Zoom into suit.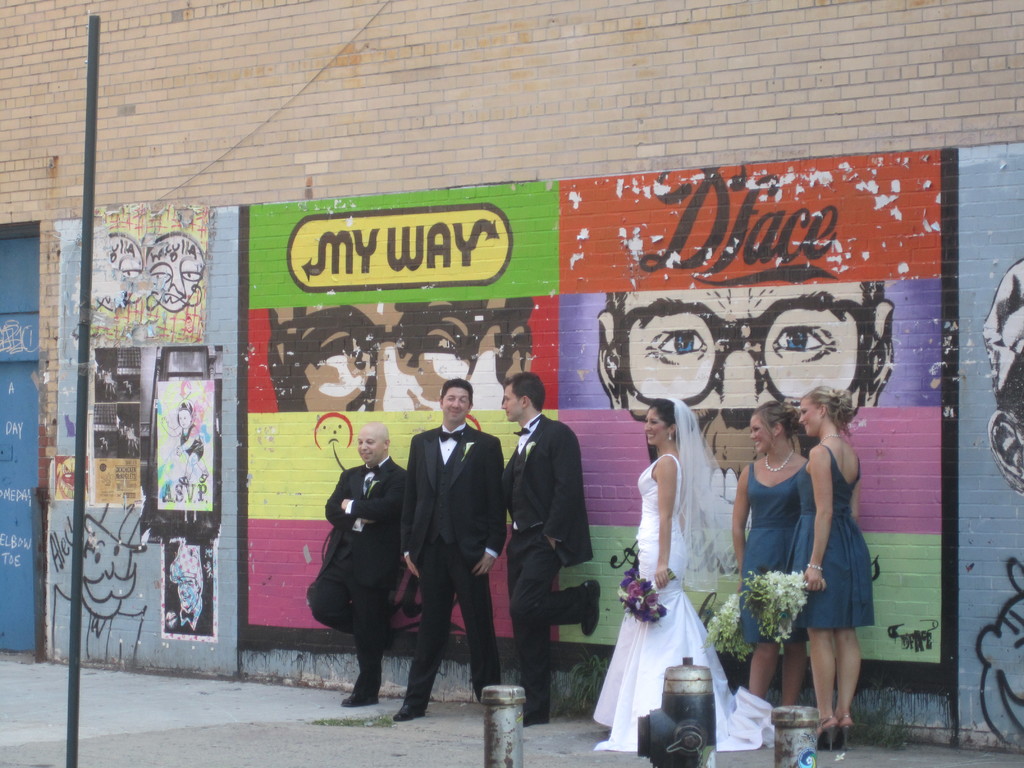
Zoom target: box=[300, 452, 408, 698].
